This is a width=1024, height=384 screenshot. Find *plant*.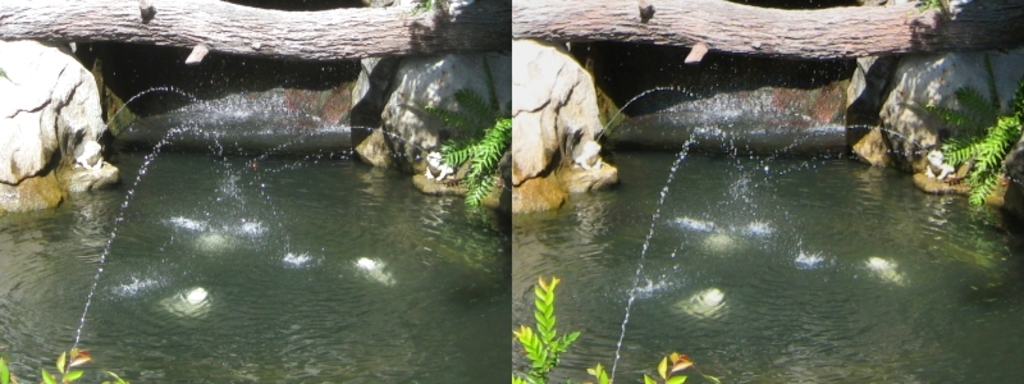
Bounding box: [511,275,581,383].
